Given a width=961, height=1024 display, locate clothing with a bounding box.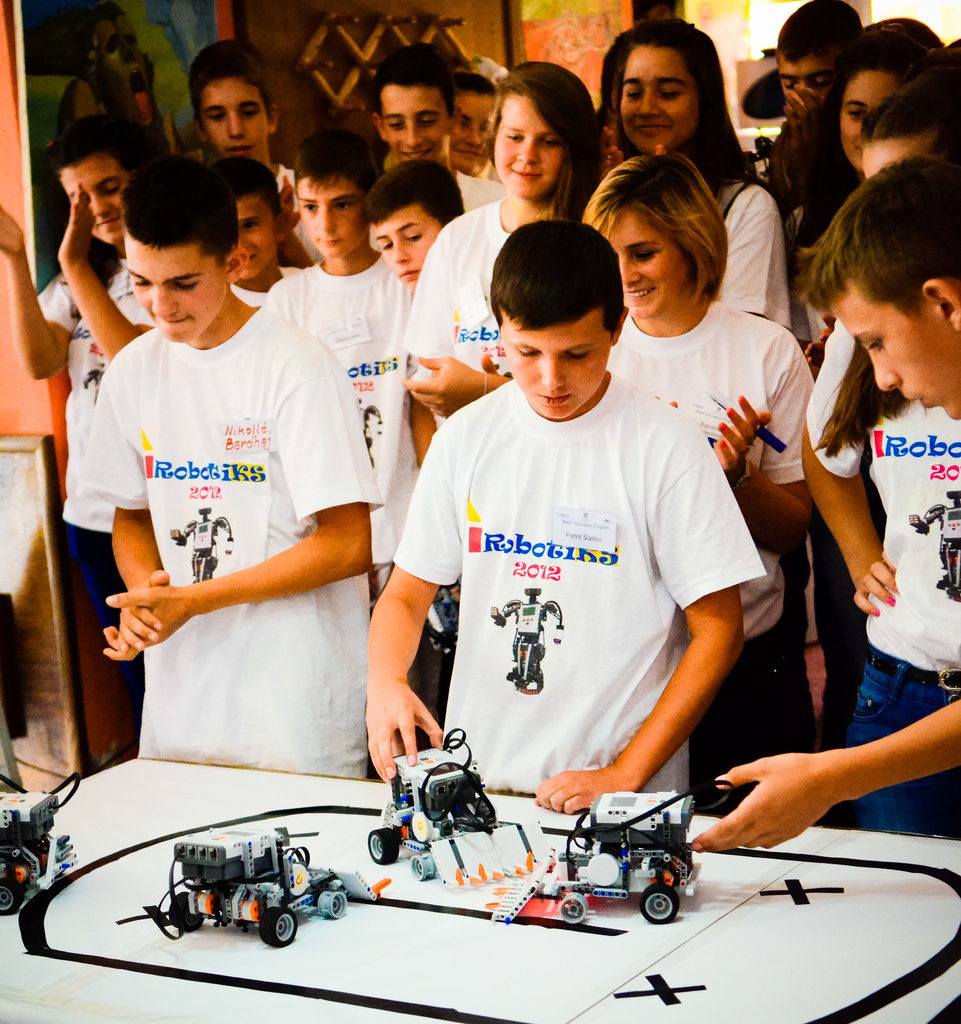
Located: pyautogui.locateOnScreen(268, 243, 404, 591).
